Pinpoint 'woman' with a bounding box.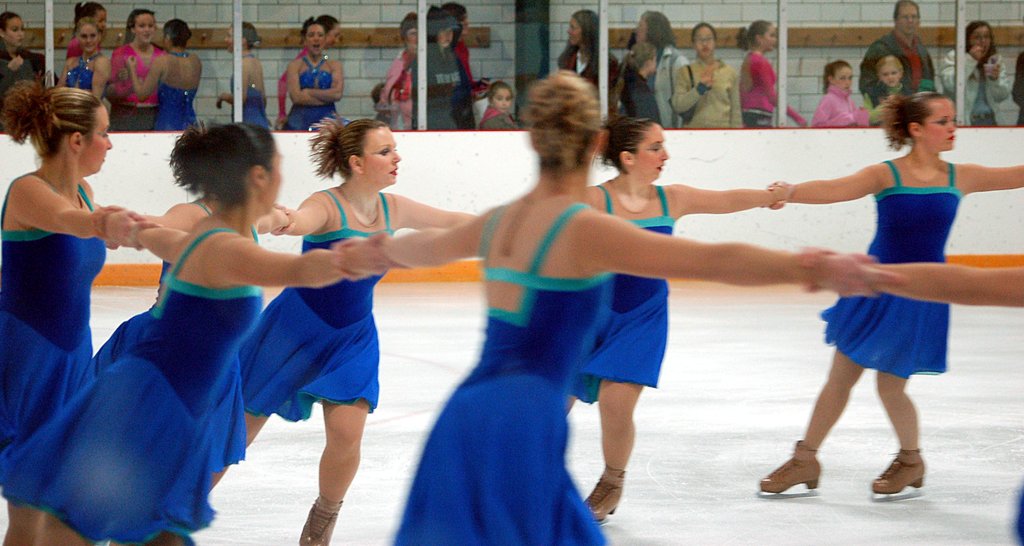
{"x1": 343, "y1": 66, "x2": 830, "y2": 543}.
